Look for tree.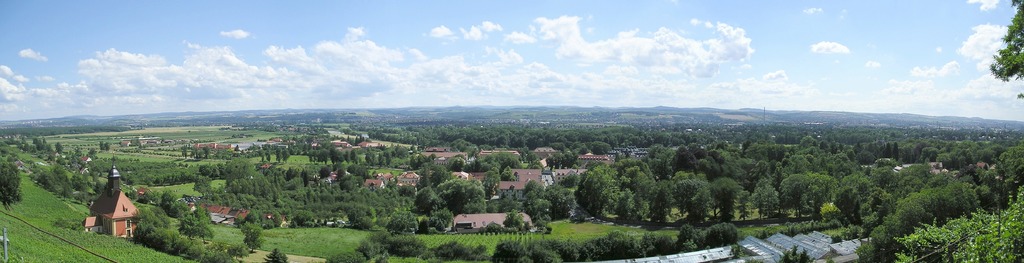
Found: <bbox>515, 179, 554, 231</bbox>.
